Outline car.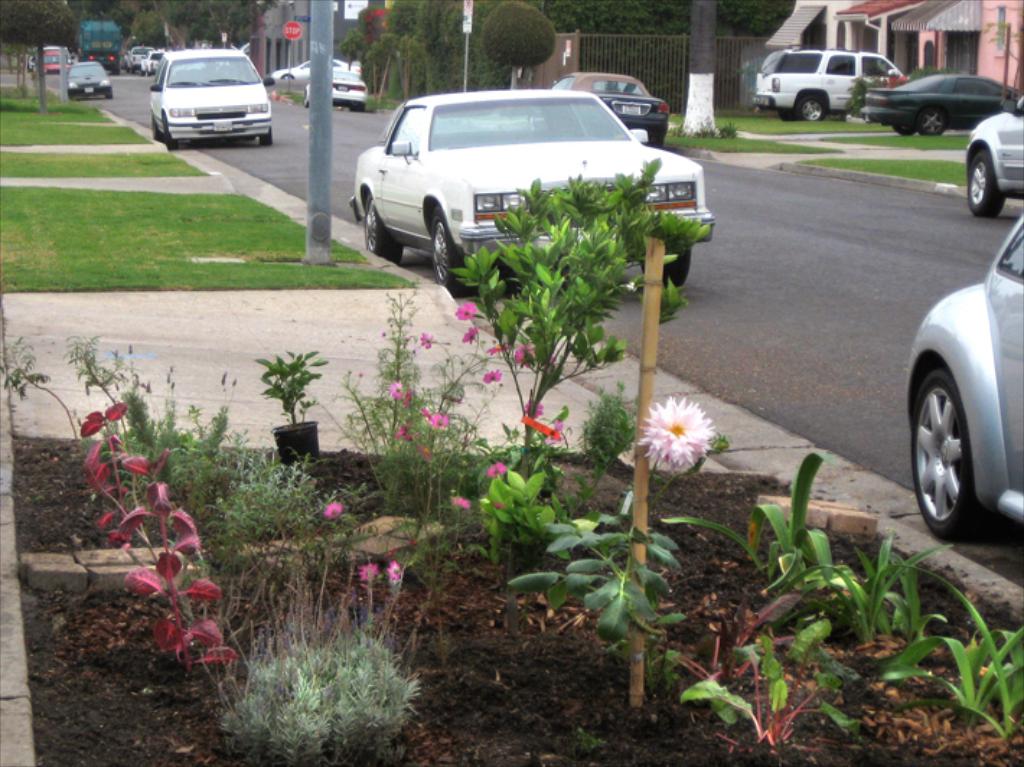
Outline: bbox=(549, 68, 672, 147).
